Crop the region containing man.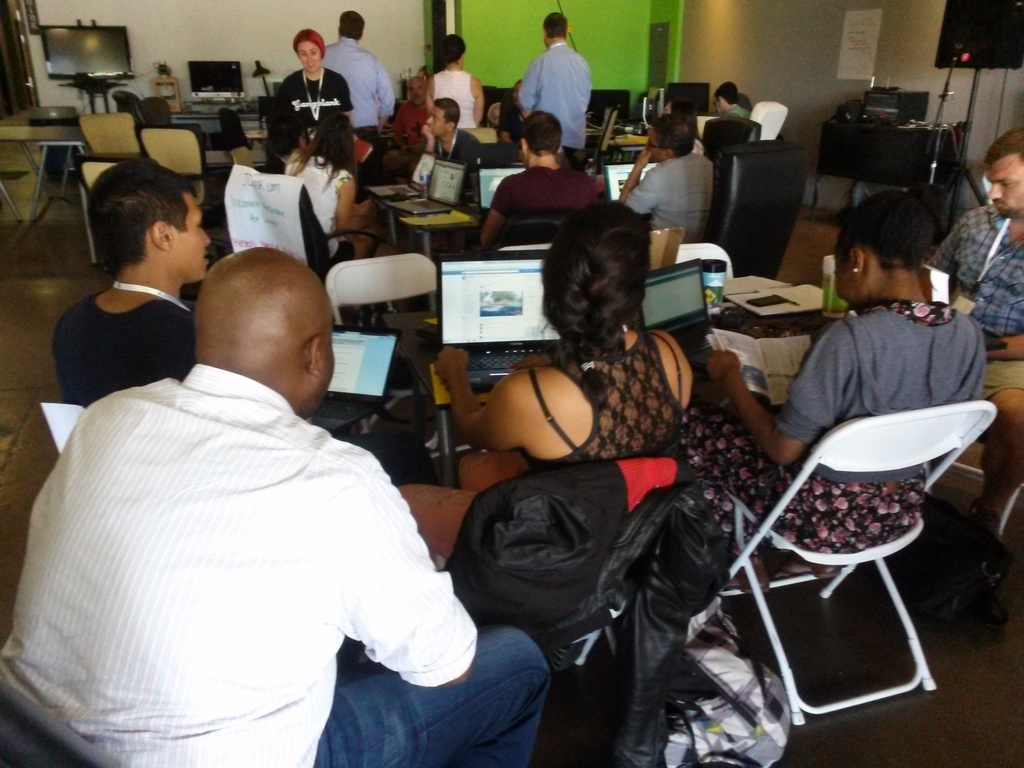
Crop region: 922,124,1023,545.
